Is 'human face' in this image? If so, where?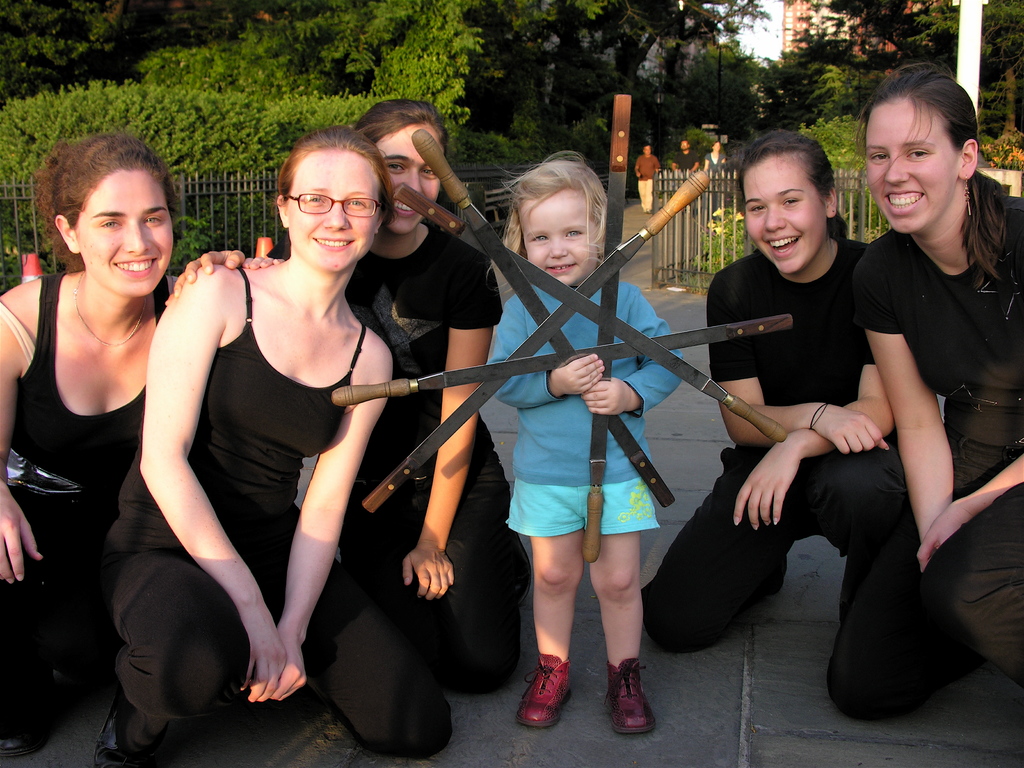
Yes, at box=[284, 146, 383, 275].
